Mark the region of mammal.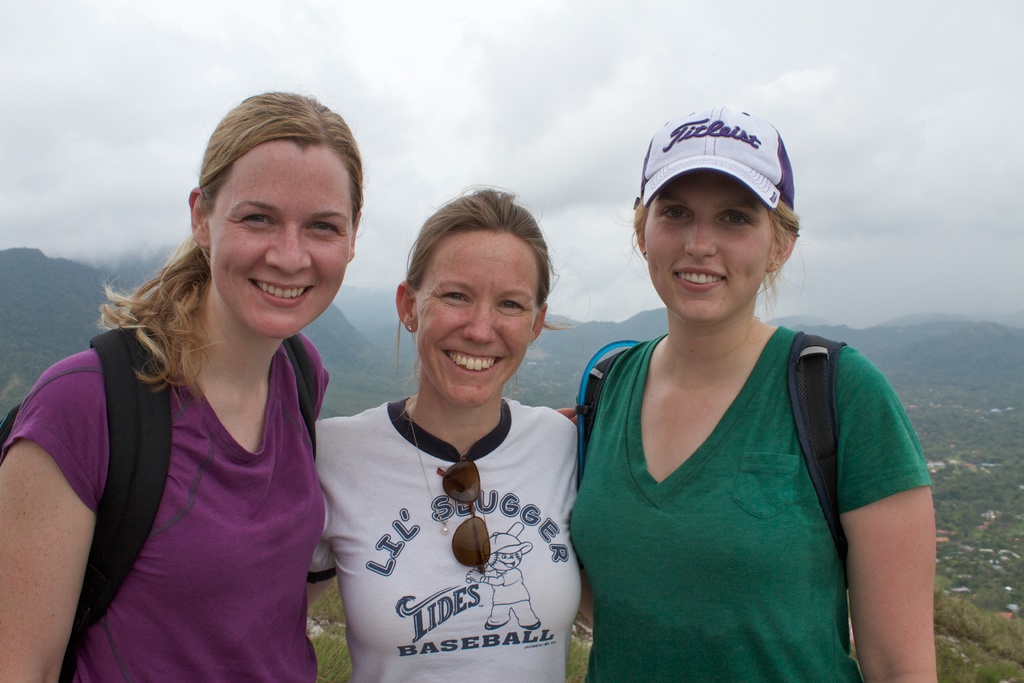
Region: [x1=300, y1=187, x2=588, y2=682].
